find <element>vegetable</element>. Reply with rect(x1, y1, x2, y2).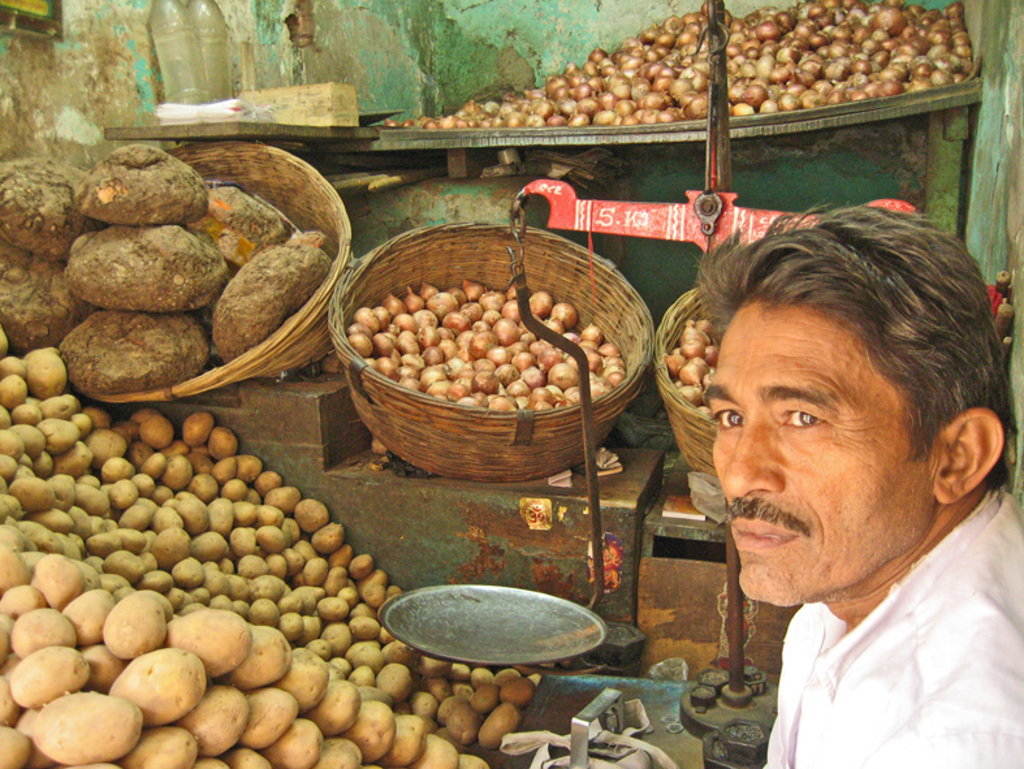
rect(295, 539, 316, 560).
